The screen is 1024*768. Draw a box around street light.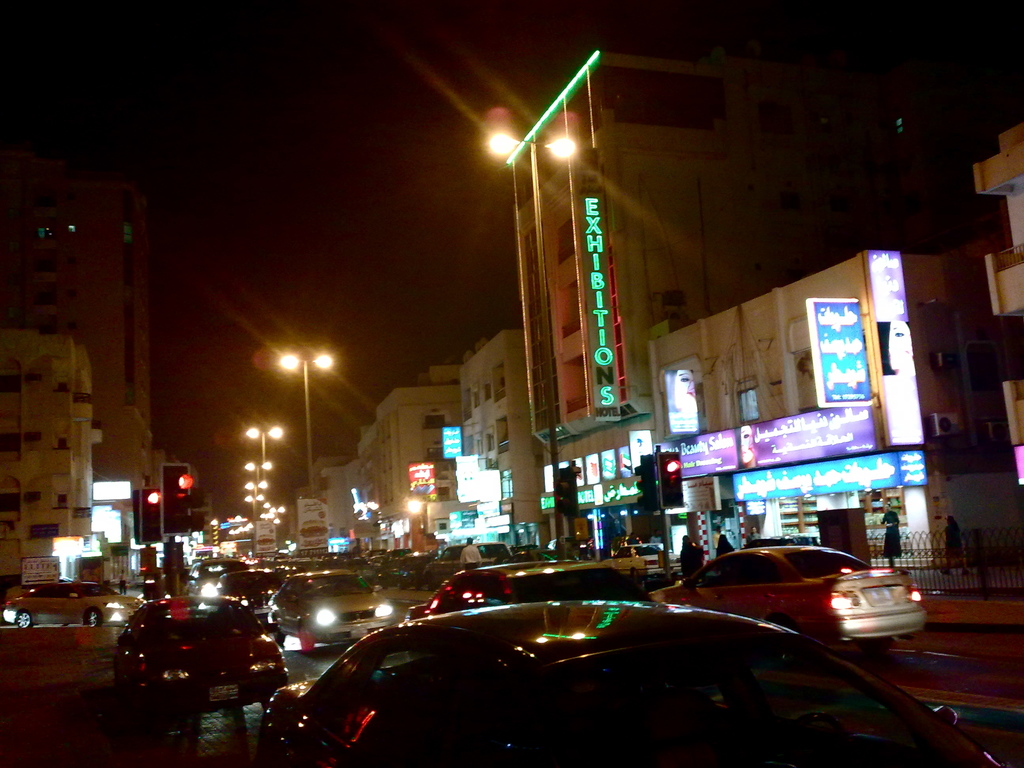
detection(244, 423, 289, 475).
